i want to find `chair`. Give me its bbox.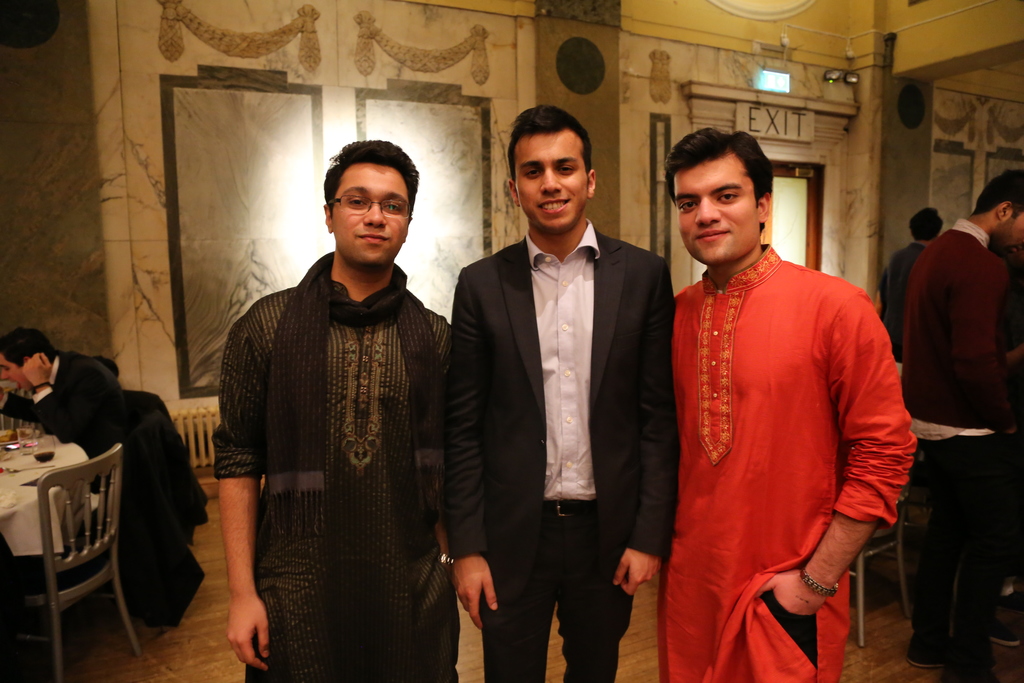
[left=14, top=445, right=123, bottom=682].
